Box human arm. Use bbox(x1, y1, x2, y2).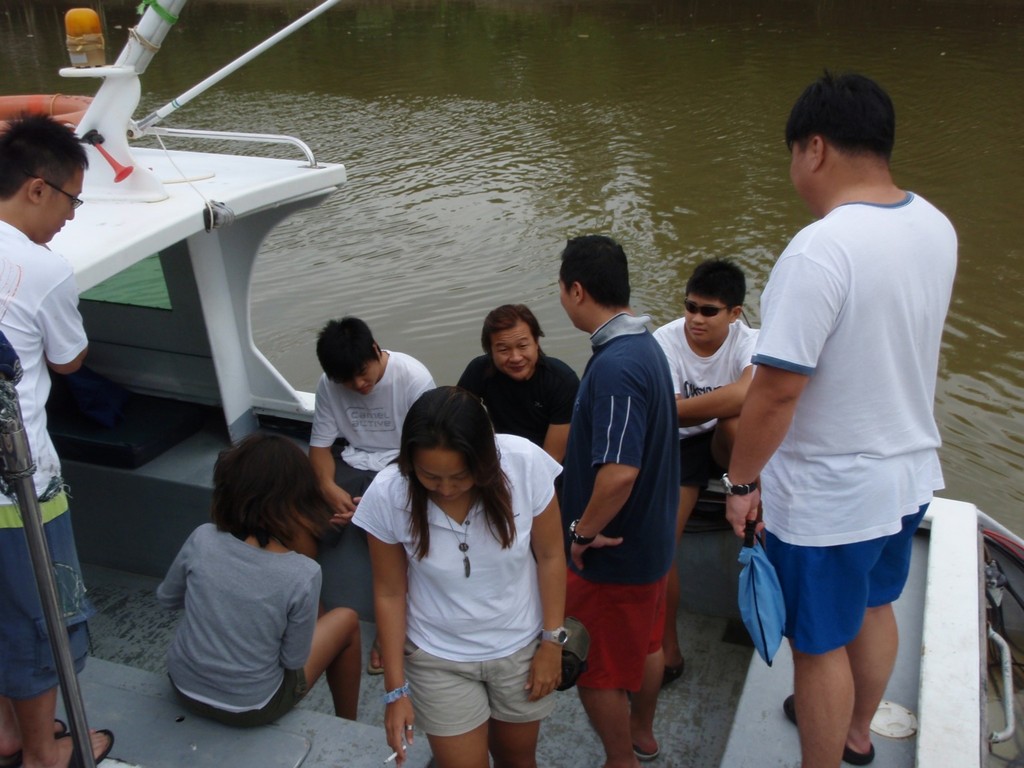
bbox(575, 355, 637, 575).
